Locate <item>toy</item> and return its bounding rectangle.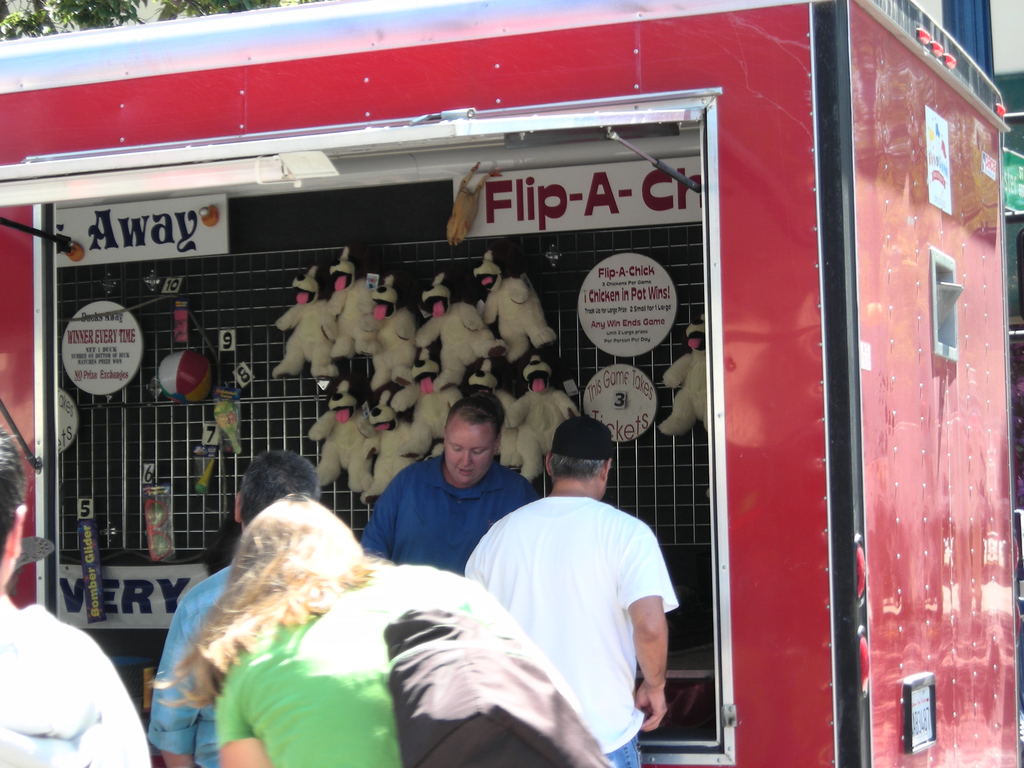
[415,274,505,390].
